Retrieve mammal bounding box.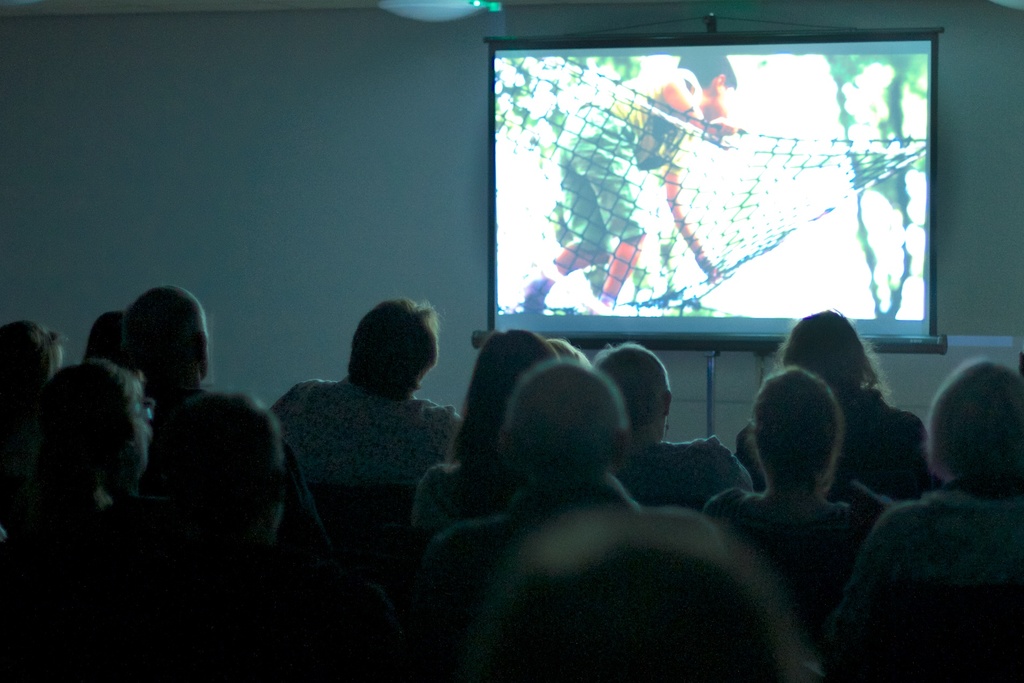
Bounding box: 437, 360, 735, 568.
